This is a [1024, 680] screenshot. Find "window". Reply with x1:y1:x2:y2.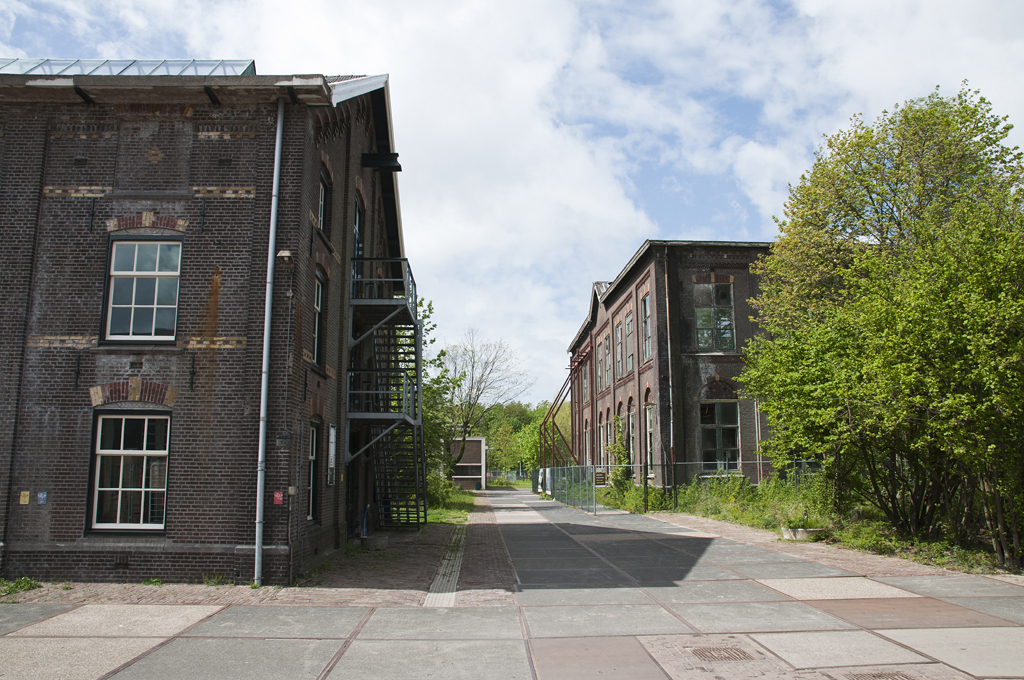
317:167:323:236.
